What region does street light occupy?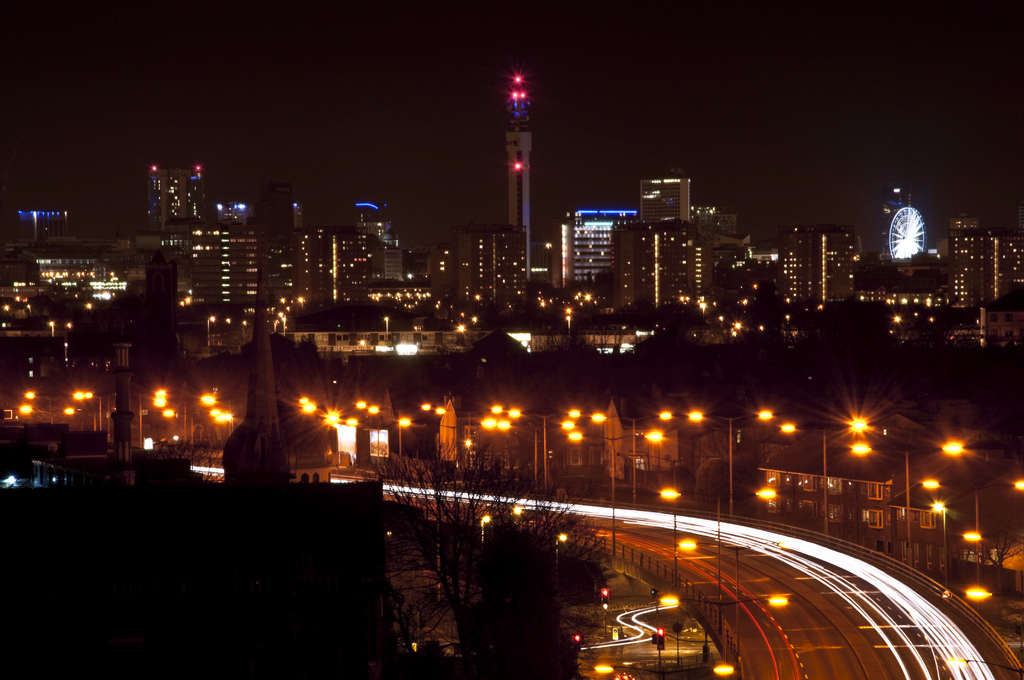
{"x1": 478, "y1": 516, "x2": 493, "y2": 547}.
